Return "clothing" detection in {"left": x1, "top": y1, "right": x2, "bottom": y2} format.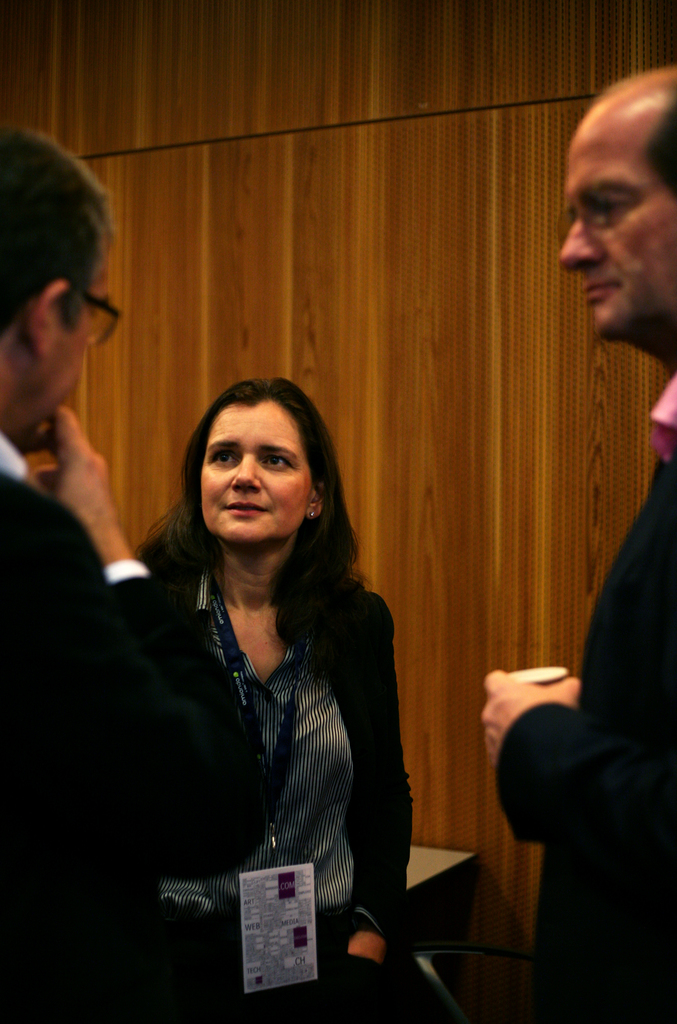
{"left": 491, "top": 358, "right": 676, "bottom": 1023}.
